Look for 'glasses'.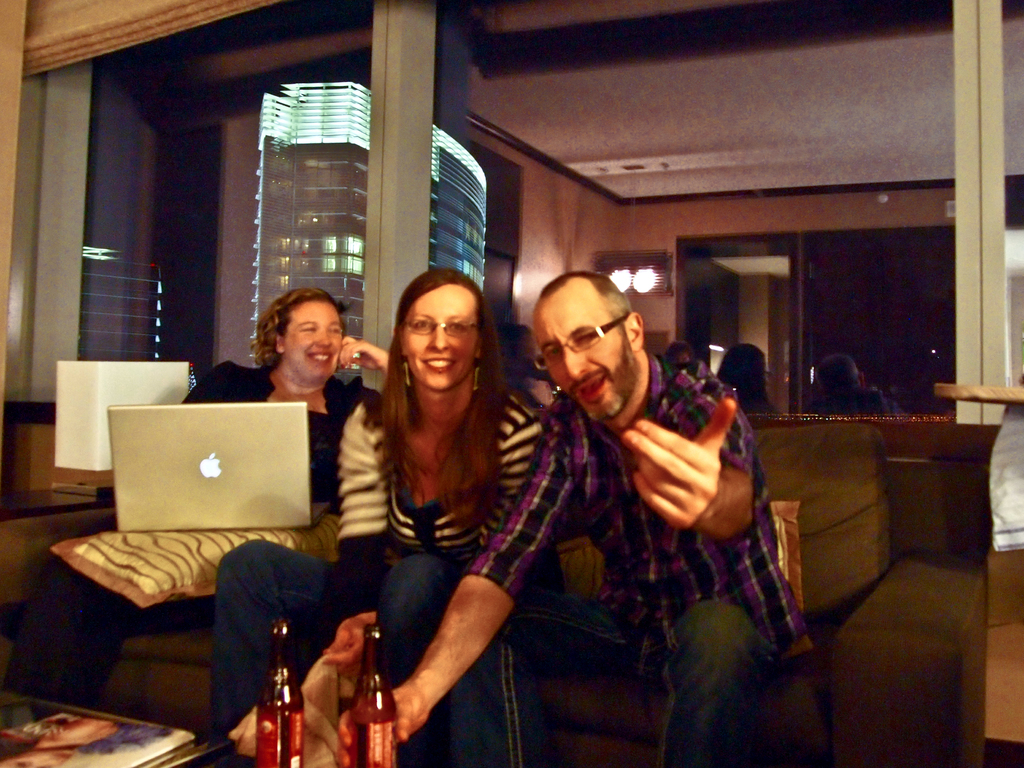
Found: BBox(402, 323, 481, 337).
